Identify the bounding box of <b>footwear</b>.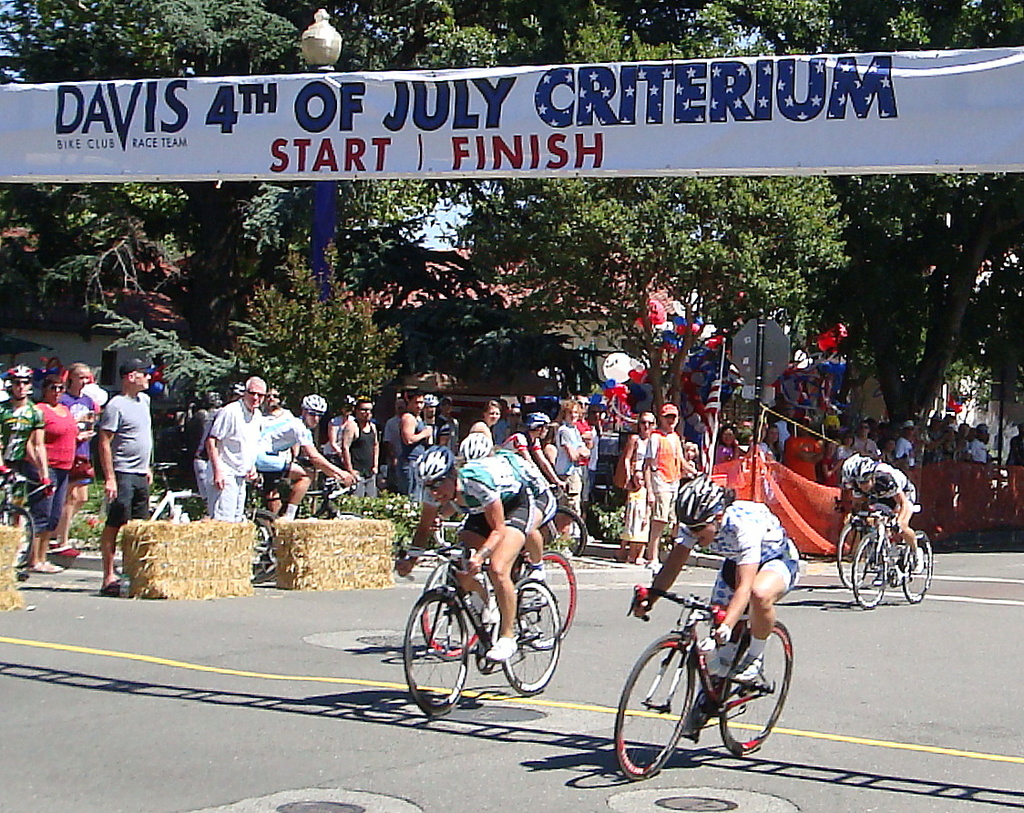
bbox=[479, 637, 522, 664].
